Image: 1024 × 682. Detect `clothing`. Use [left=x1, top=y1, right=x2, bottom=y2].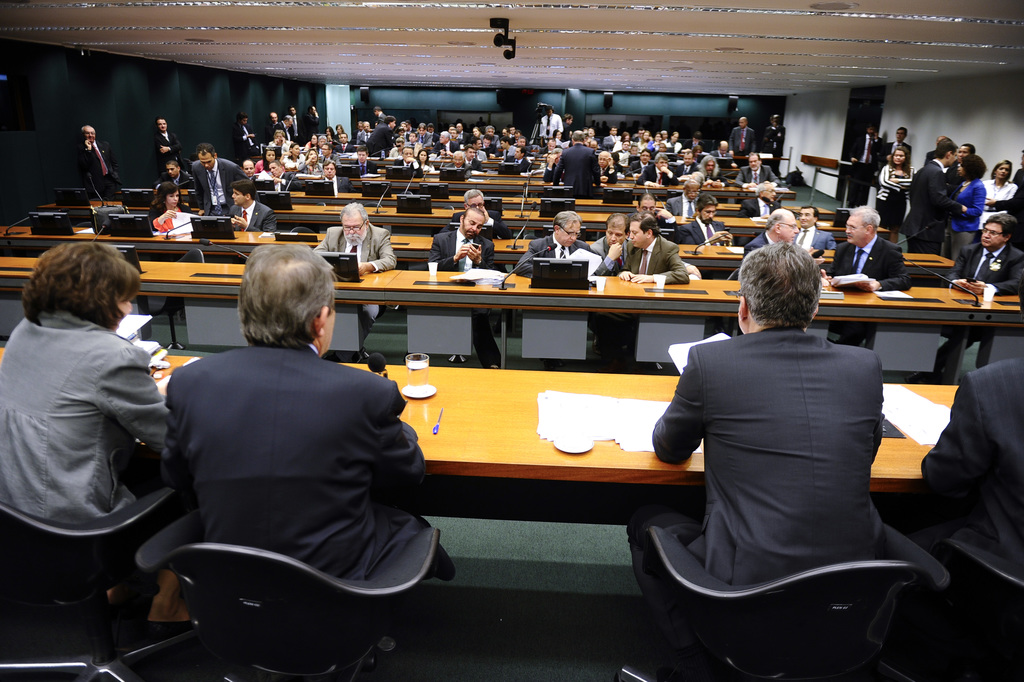
[left=676, top=156, right=695, bottom=178].
